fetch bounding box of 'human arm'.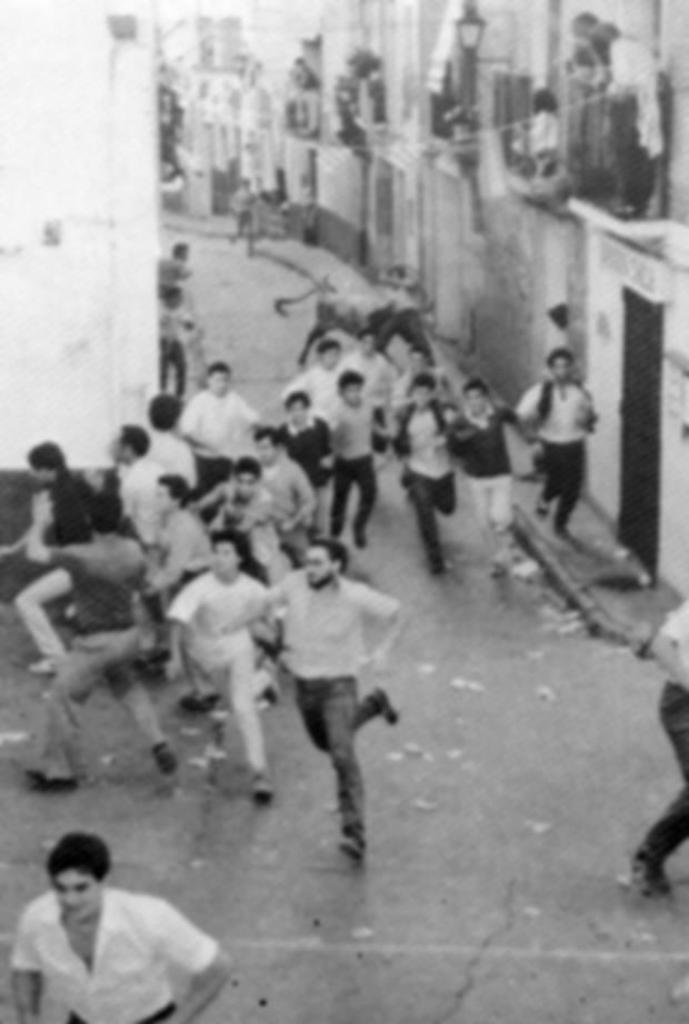
Bbox: detection(28, 480, 89, 572).
